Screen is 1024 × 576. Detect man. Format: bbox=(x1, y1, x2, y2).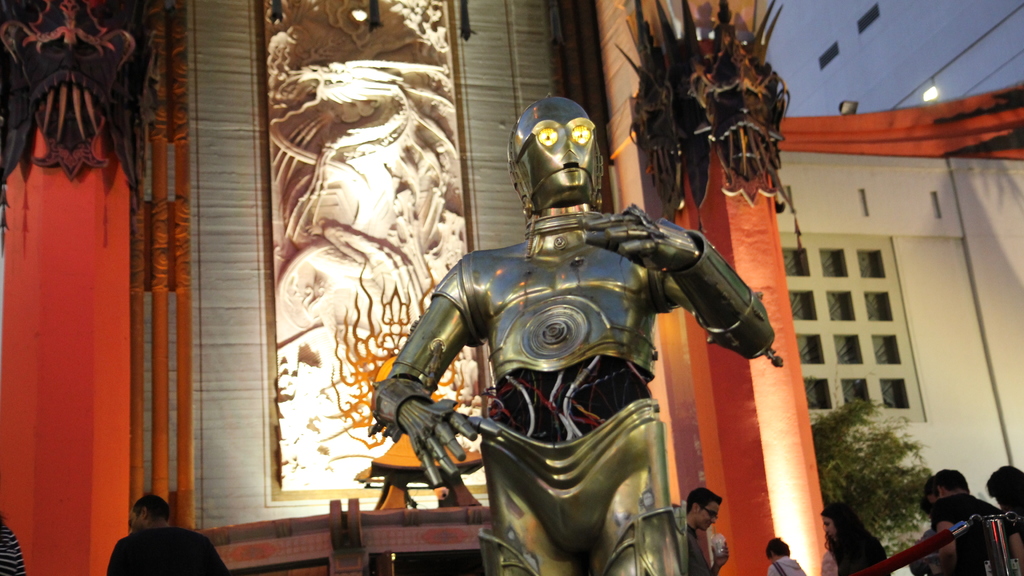
bbox=(761, 531, 806, 575).
